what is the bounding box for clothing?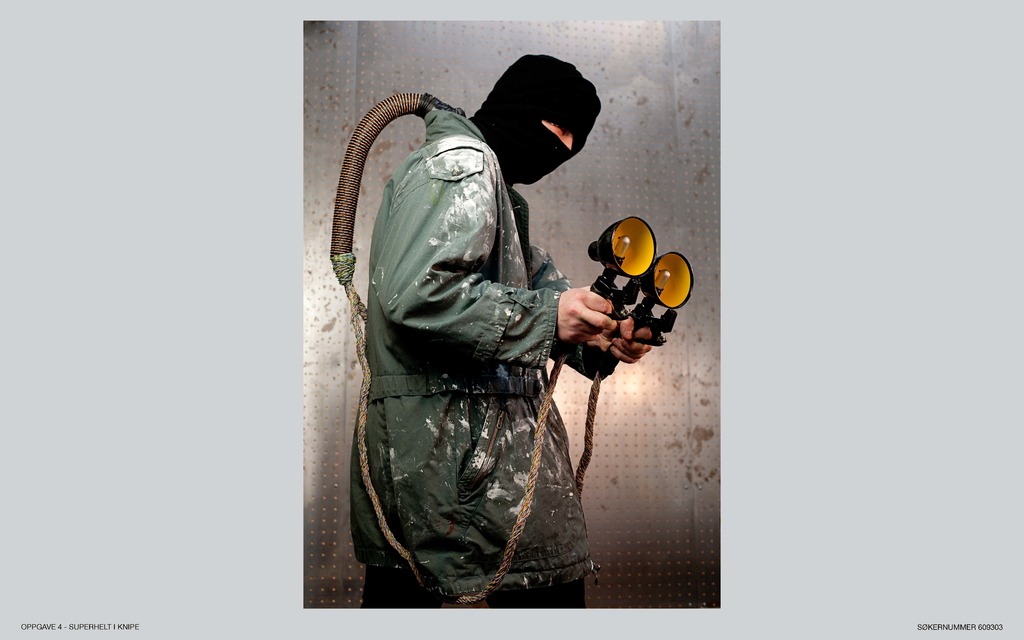
[x1=341, y1=79, x2=660, y2=617].
